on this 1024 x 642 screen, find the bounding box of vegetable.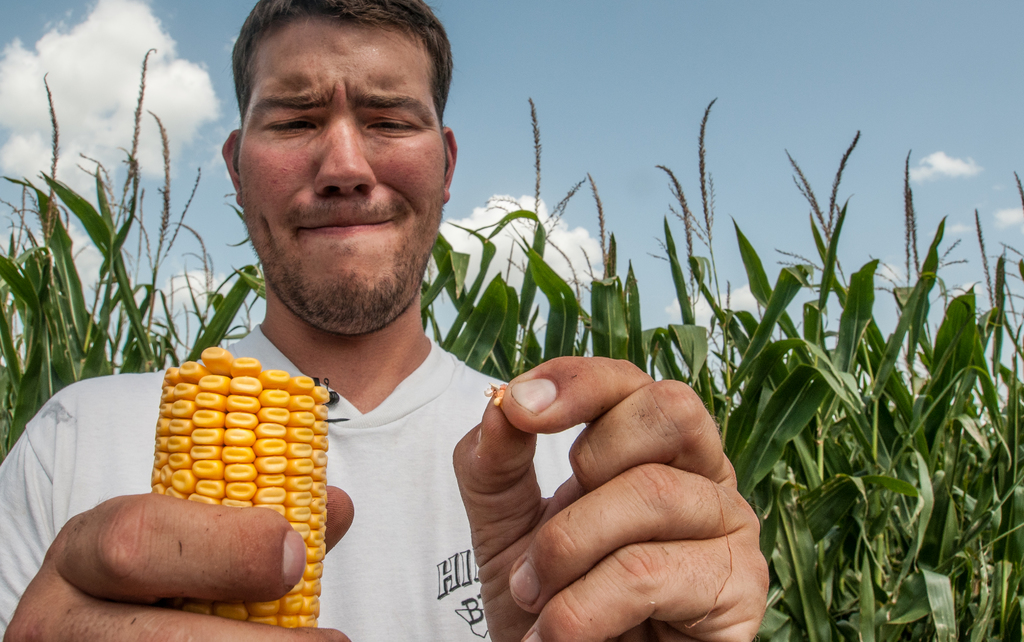
Bounding box: Rect(150, 344, 329, 625).
